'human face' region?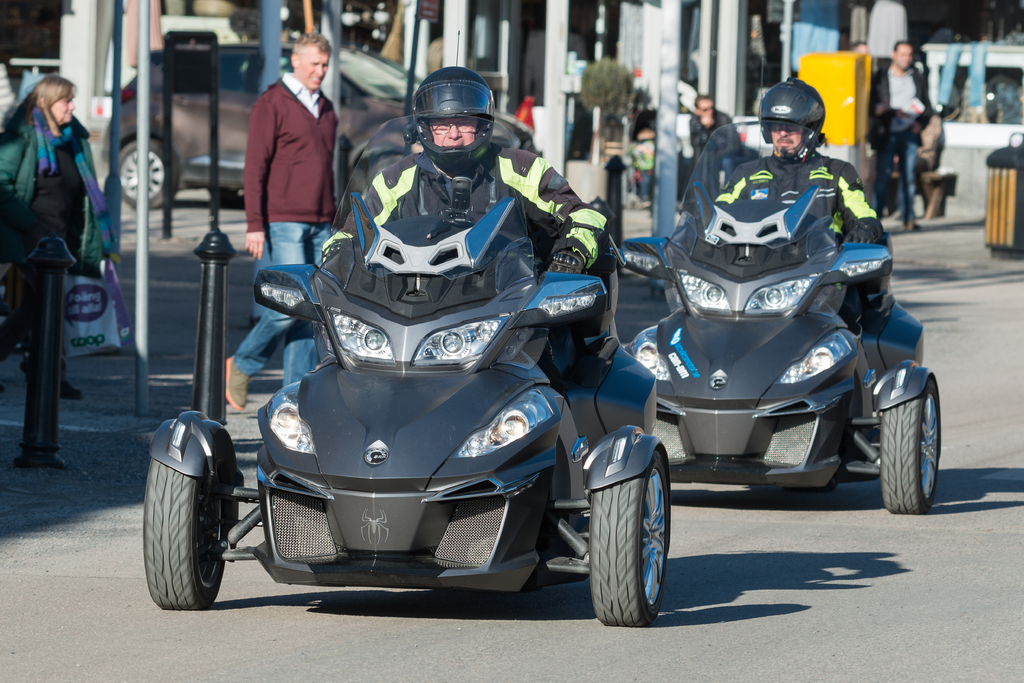
774,125,808,150
